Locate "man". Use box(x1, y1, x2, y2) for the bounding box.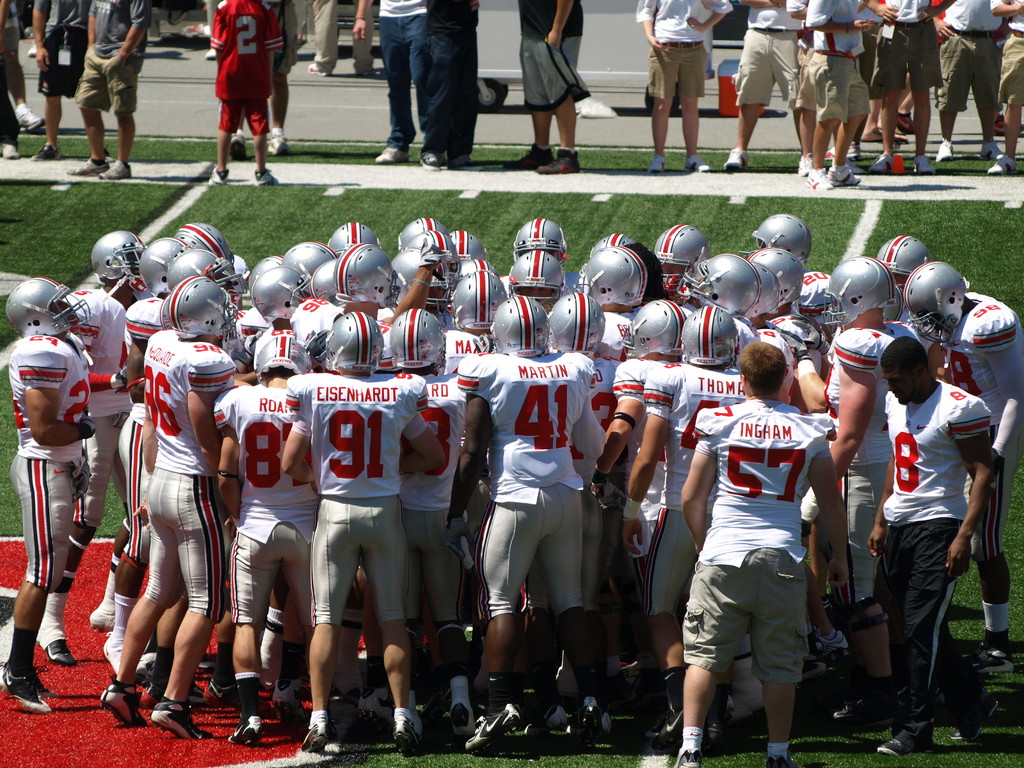
box(511, 0, 592, 175).
